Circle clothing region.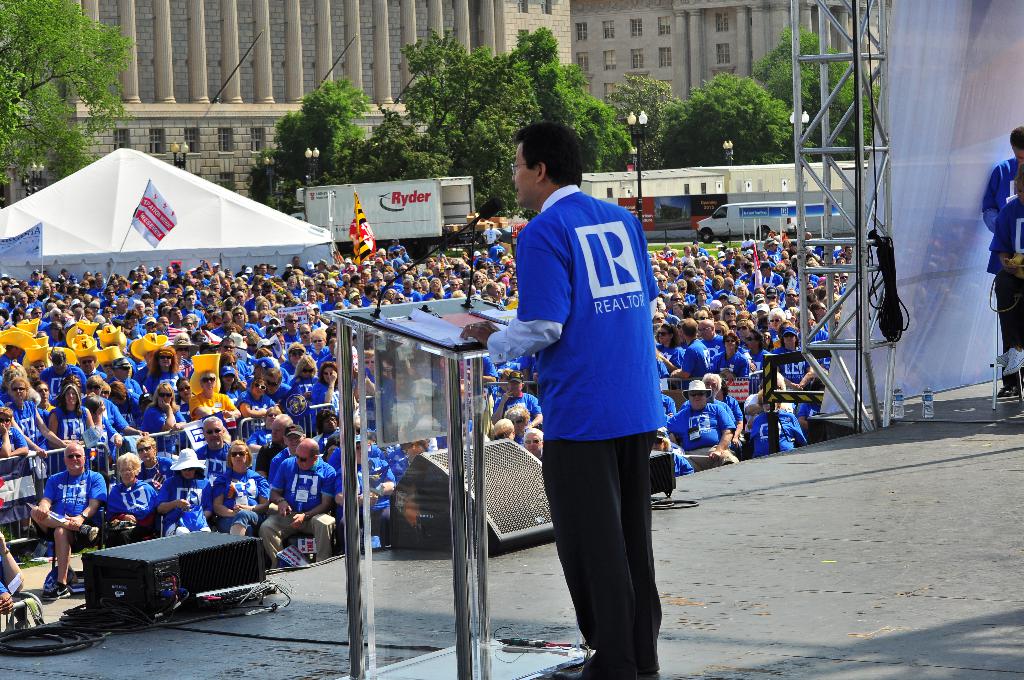
Region: bbox(681, 335, 711, 376).
